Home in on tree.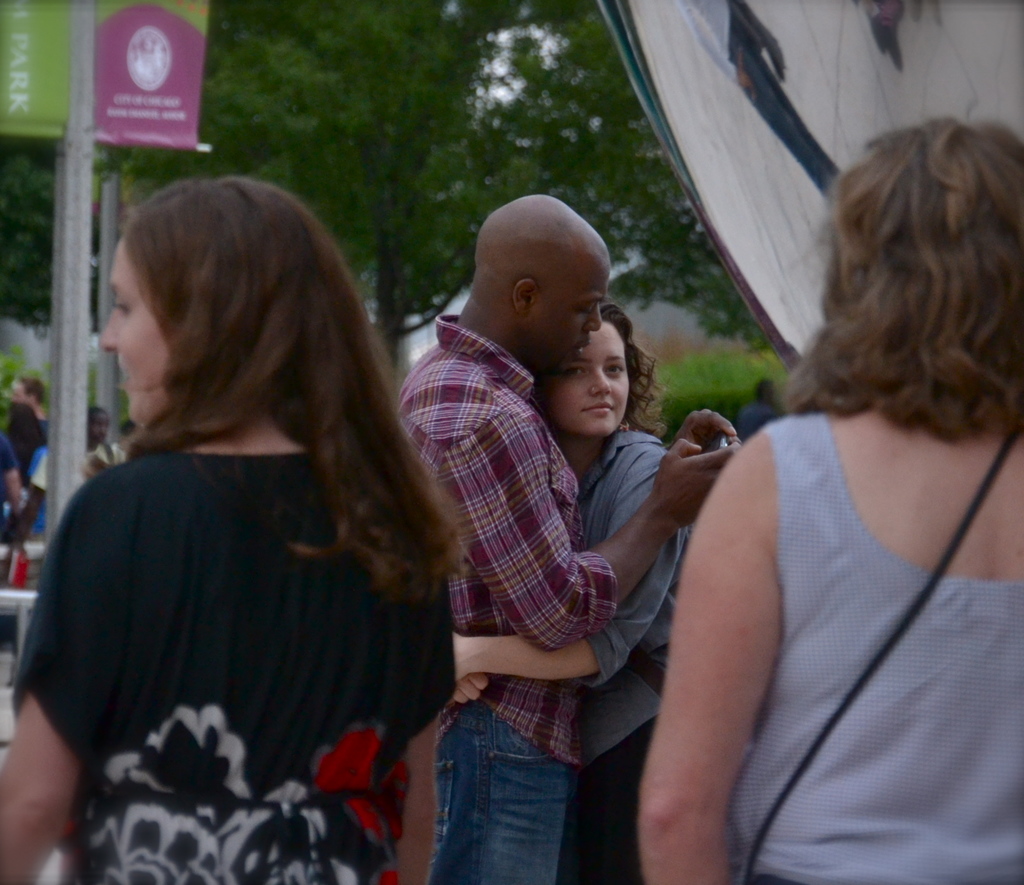
Homed in at 93:0:649:372.
